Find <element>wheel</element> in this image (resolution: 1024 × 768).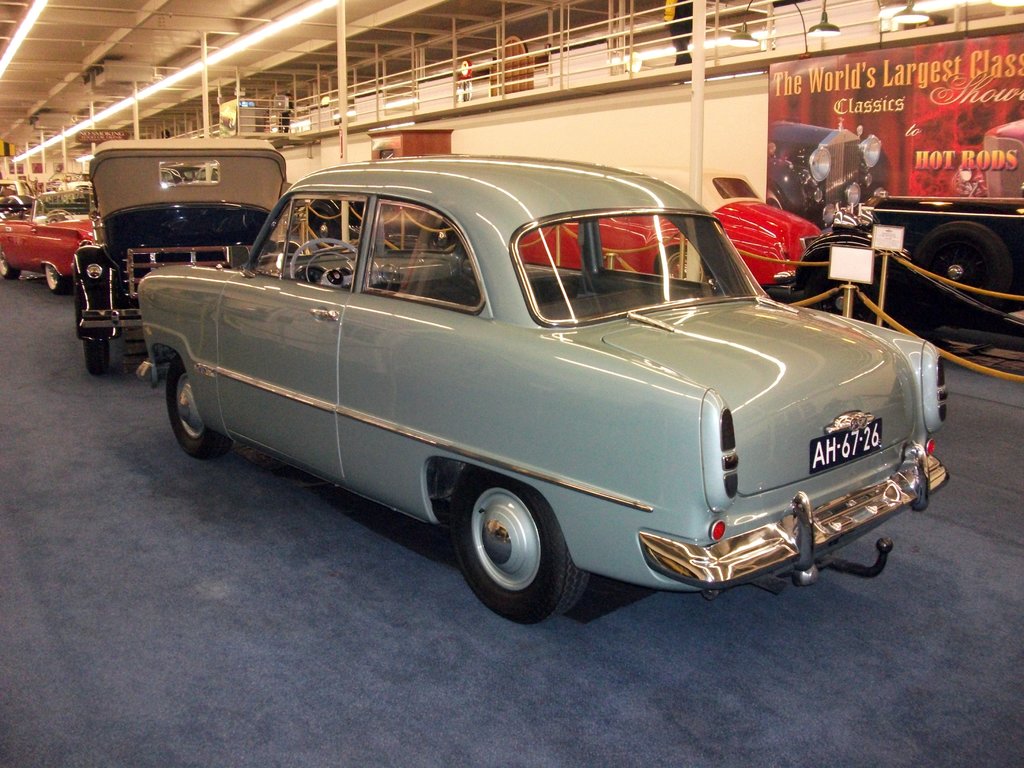
(left=86, top=341, right=109, bottom=373).
